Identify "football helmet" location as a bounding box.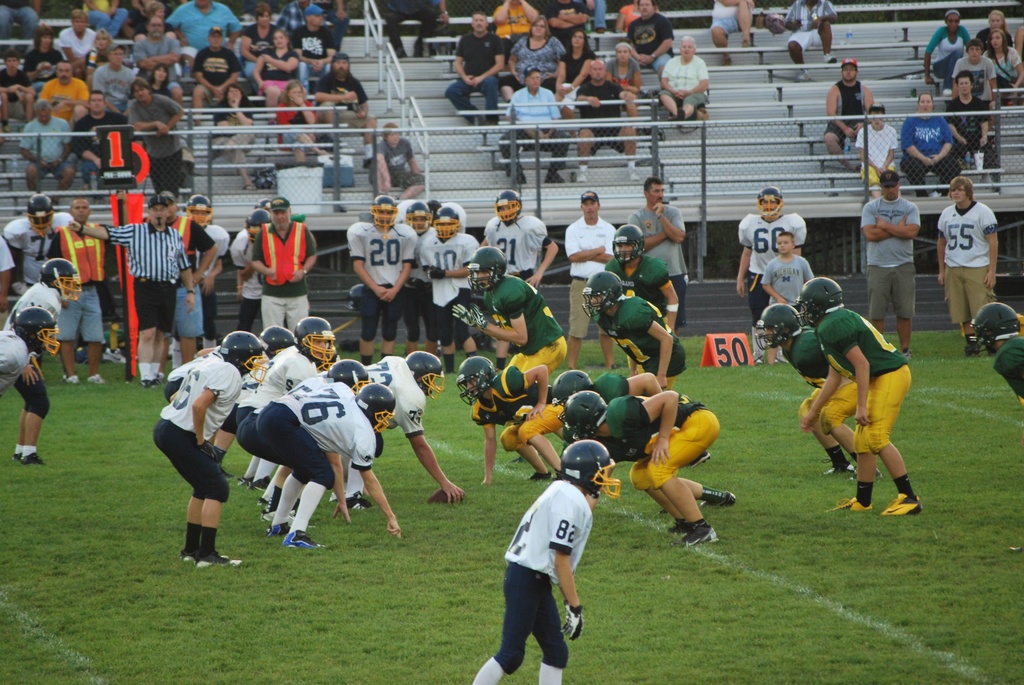
<bbox>433, 206, 462, 242</bbox>.
